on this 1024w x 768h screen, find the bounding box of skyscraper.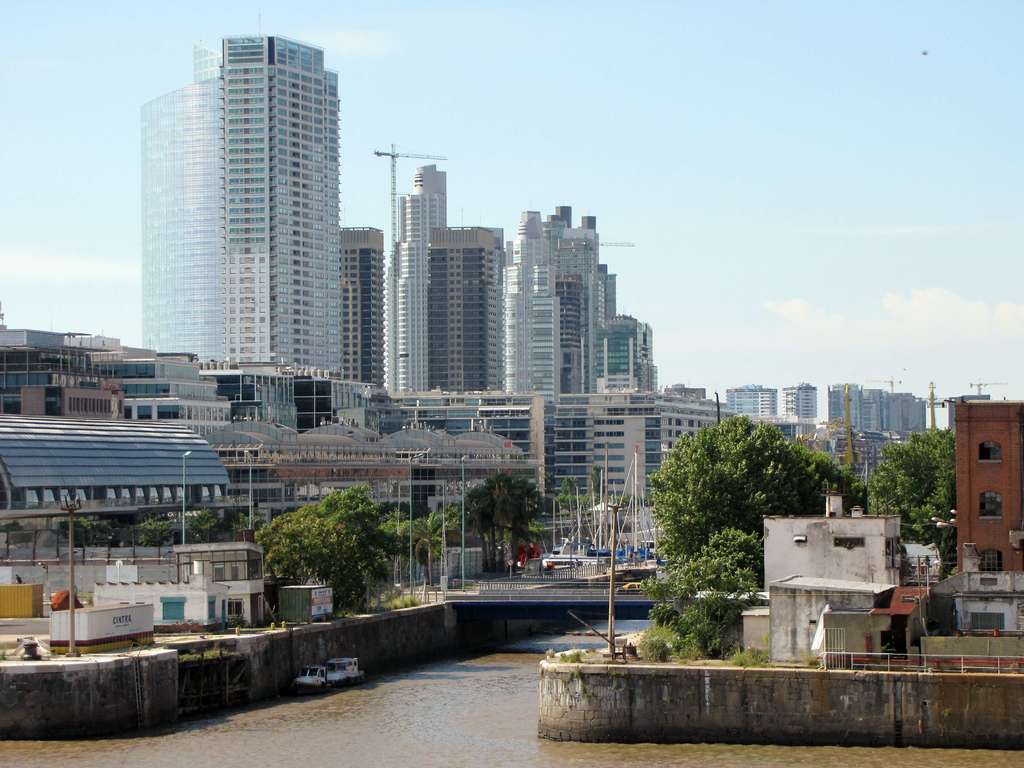
Bounding box: (x1=780, y1=383, x2=813, y2=444).
